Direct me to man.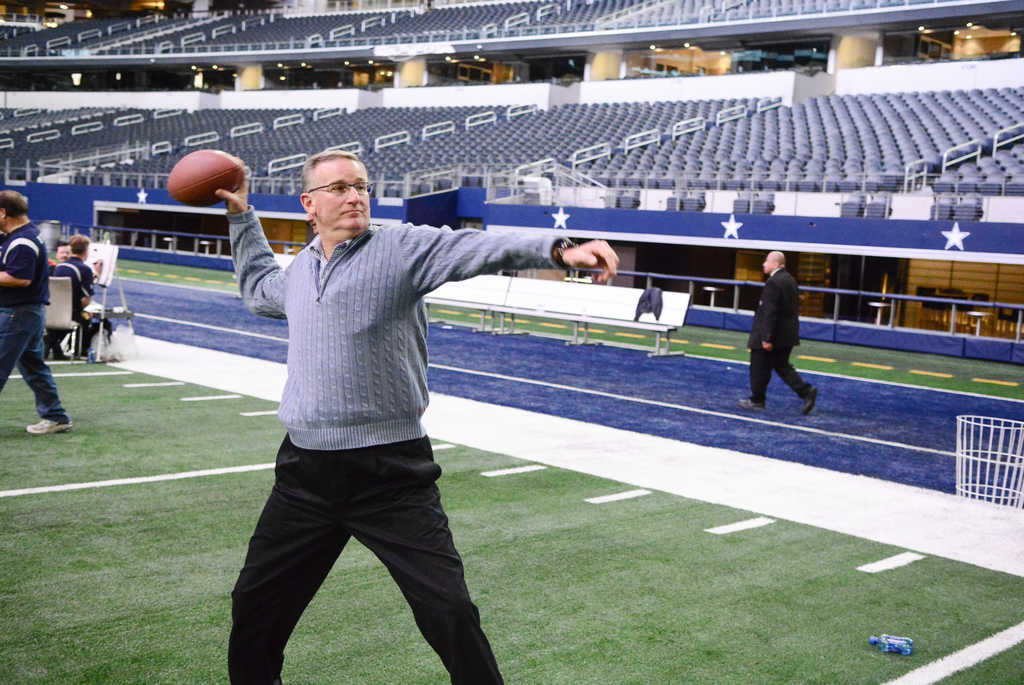
Direction: (213,151,621,684).
